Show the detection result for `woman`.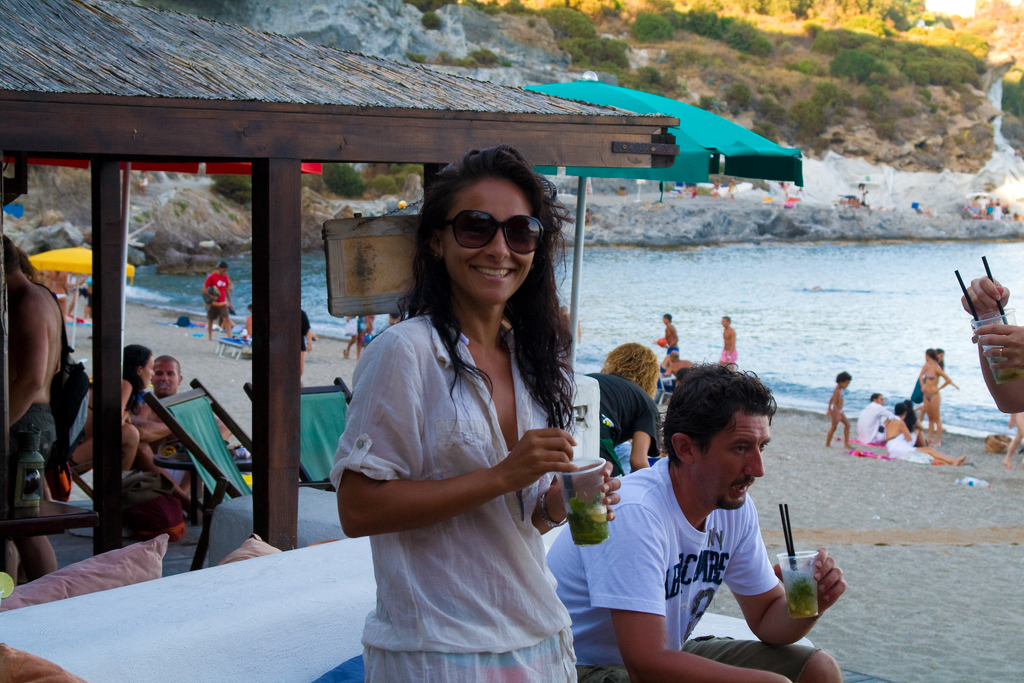
884 402 966 471.
